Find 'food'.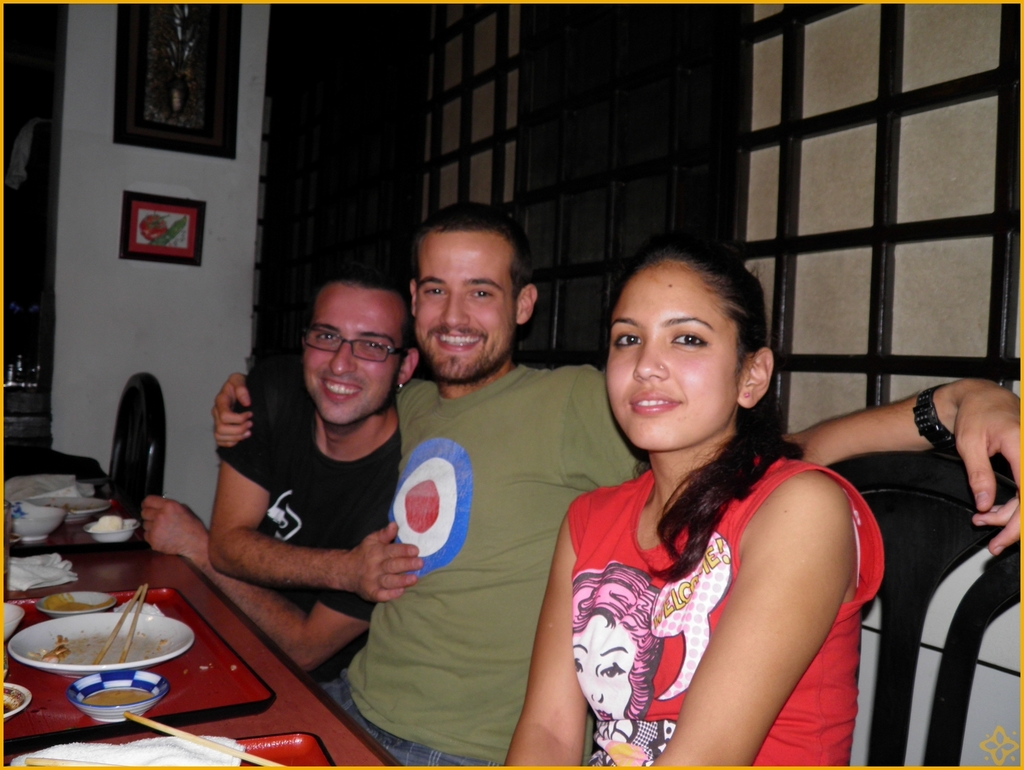
{"left": 29, "top": 630, "right": 73, "bottom": 662}.
